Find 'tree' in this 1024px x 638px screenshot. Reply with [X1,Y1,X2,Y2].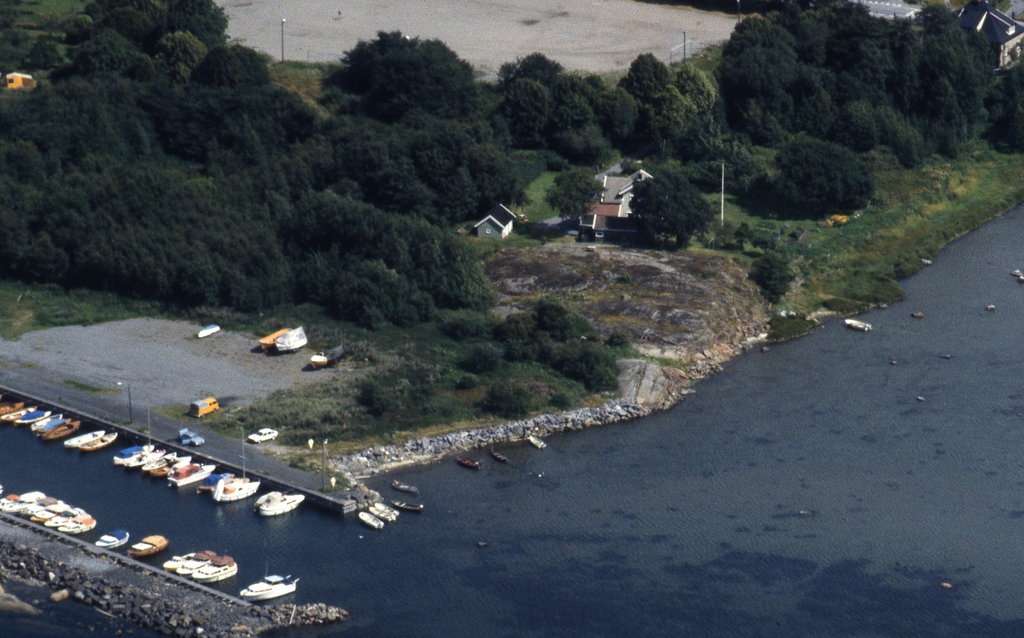
[849,38,895,92].
